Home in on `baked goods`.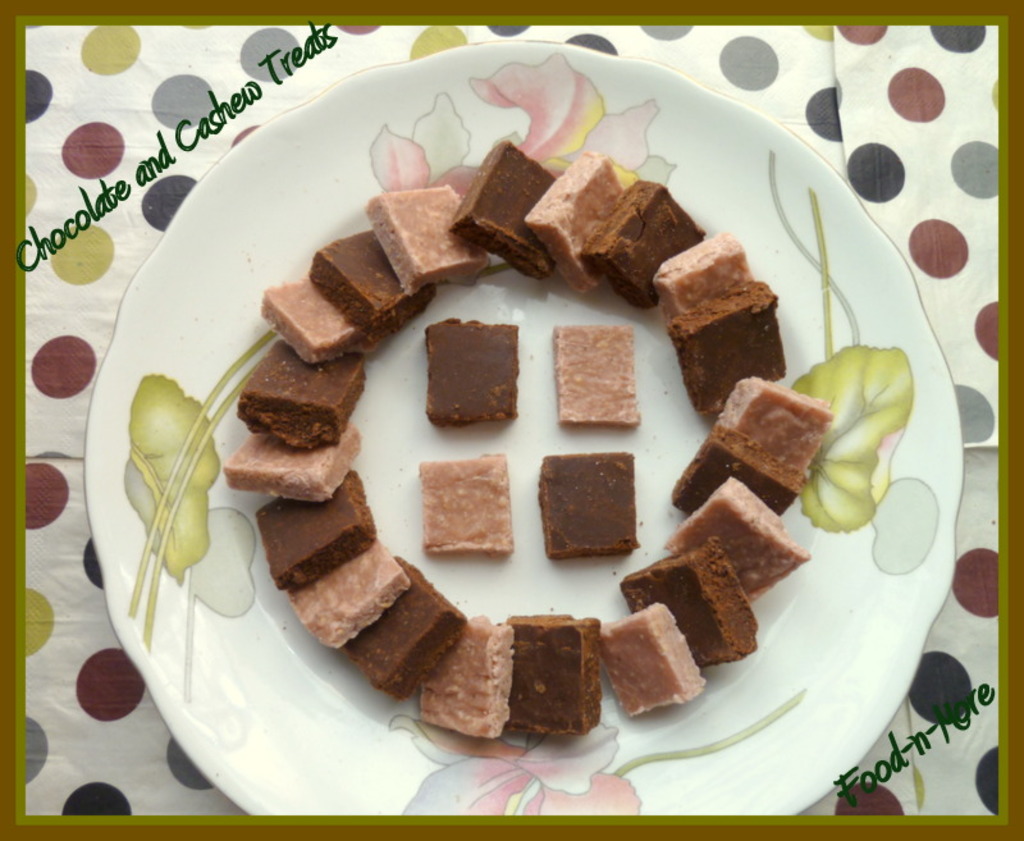
Homed in at 424,315,518,429.
